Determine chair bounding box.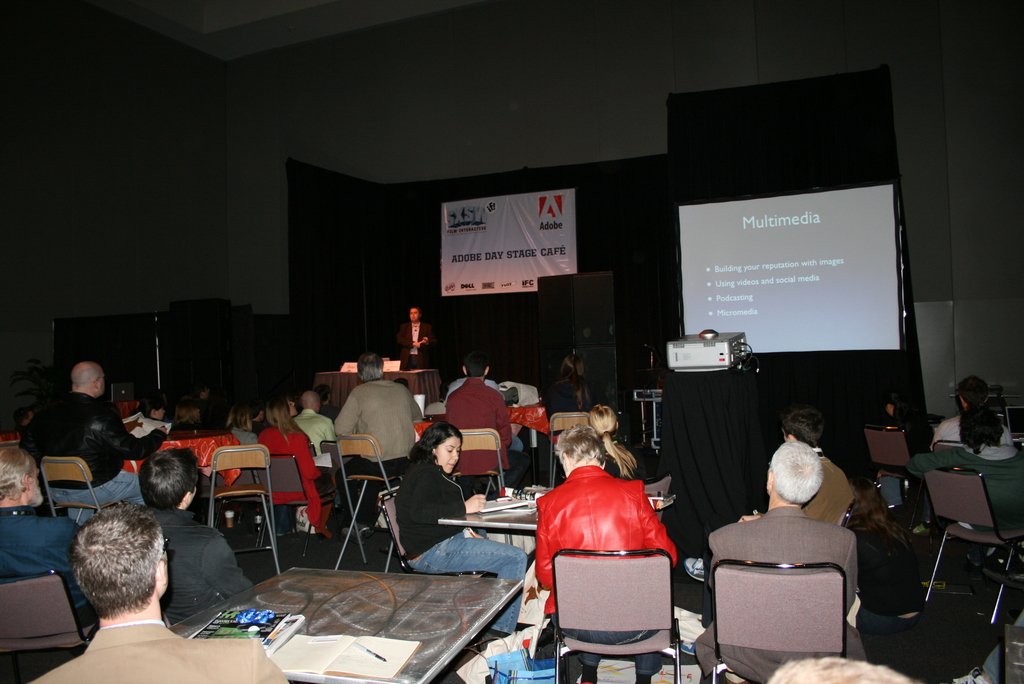
Determined: select_region(331, 437, 398, 571).
